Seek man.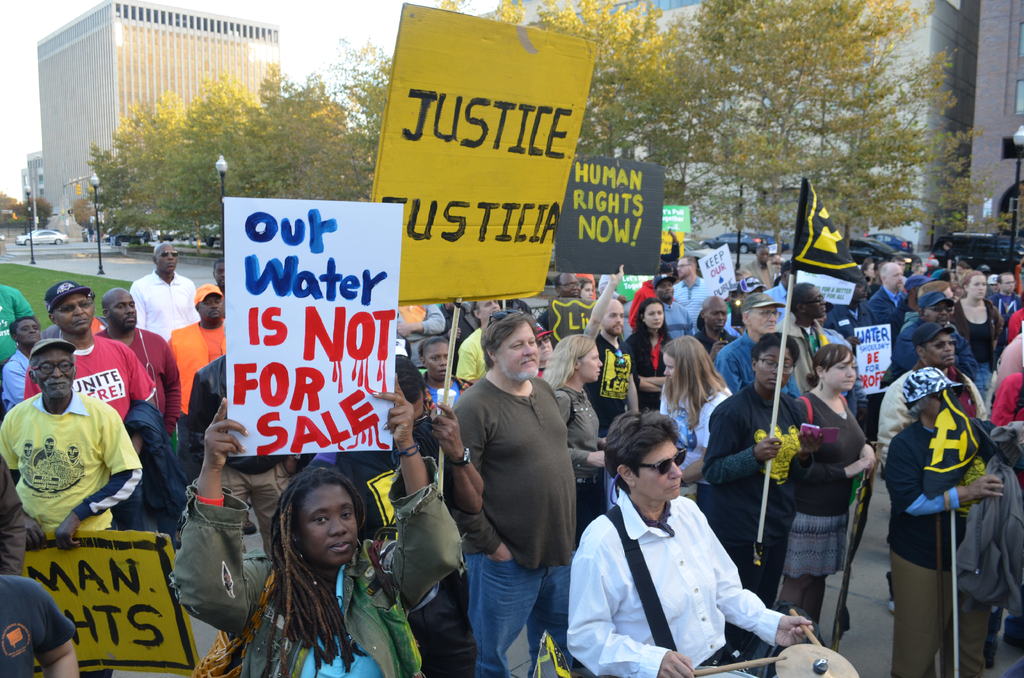
{"x1": 585, "y1": 266, "x2": 639, "y2": 432}.
